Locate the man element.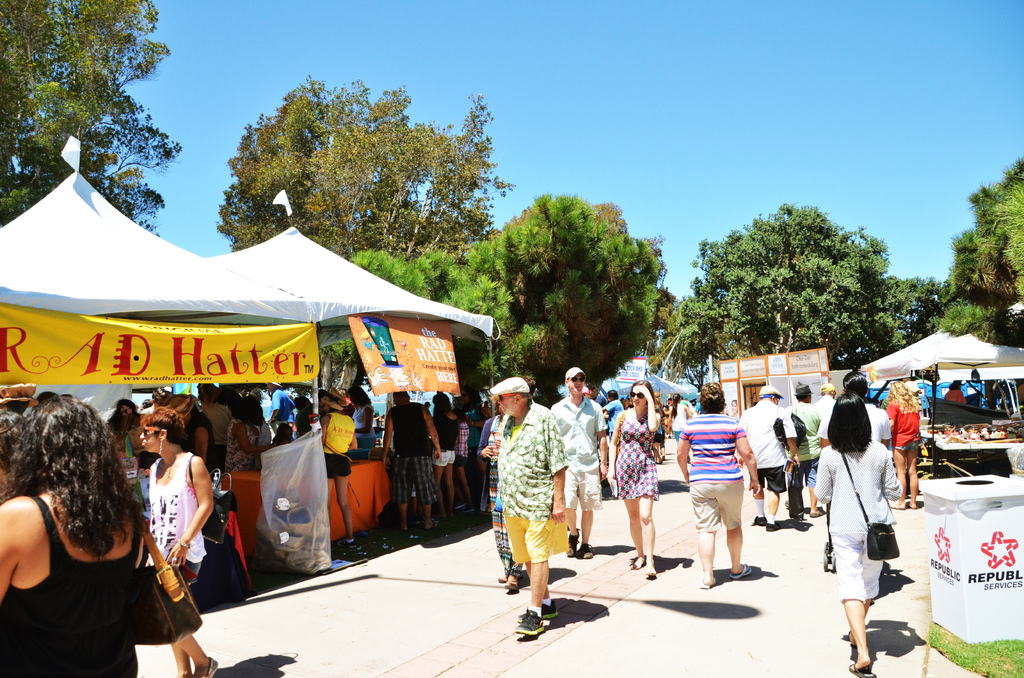
Element bbox: BBox(382, 386, 444, 533).
